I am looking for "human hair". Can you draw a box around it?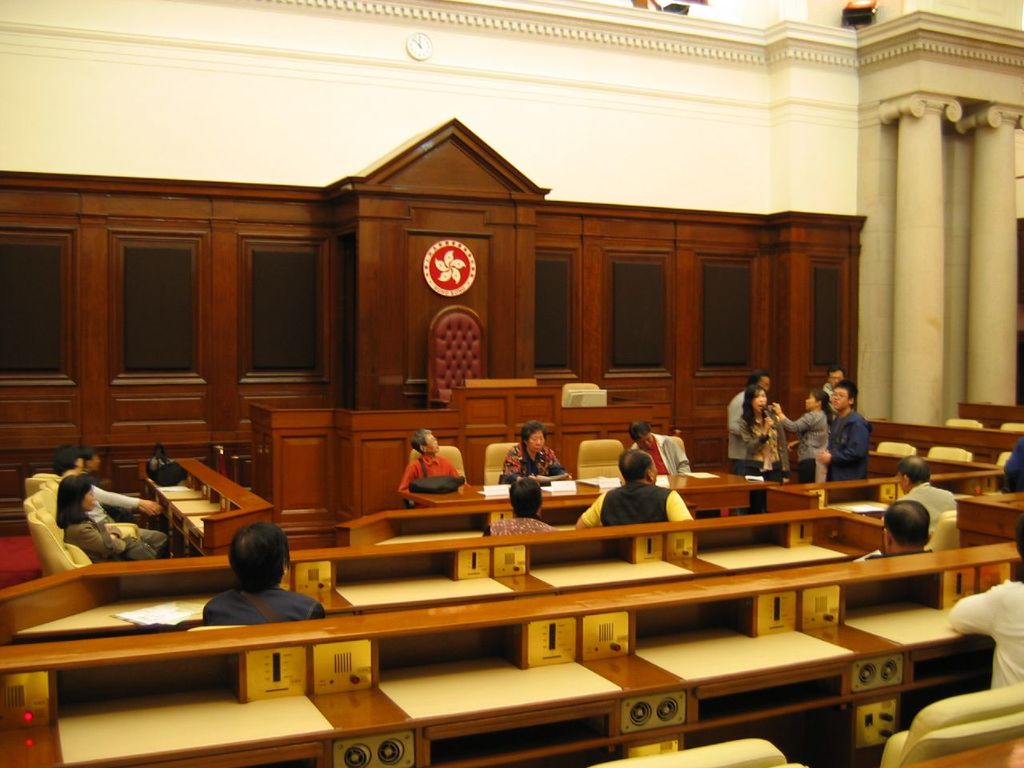
Sure, the bounding box is 809, 386, 835, 430.
